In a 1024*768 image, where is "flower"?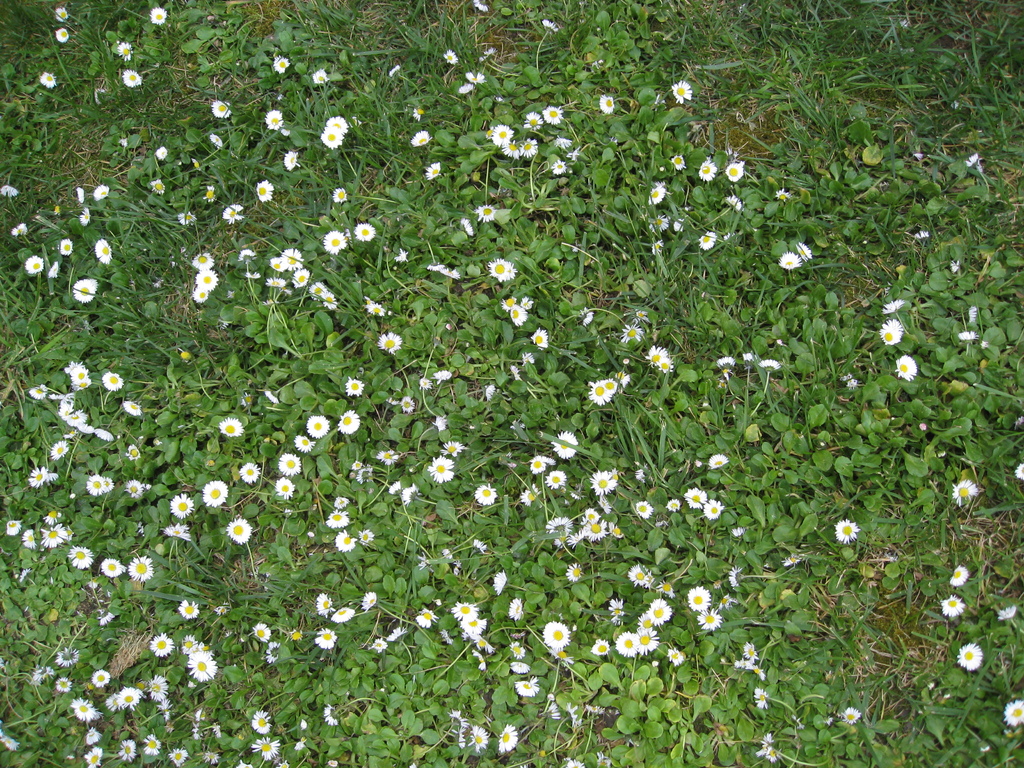
176, 213, 198, 227.
